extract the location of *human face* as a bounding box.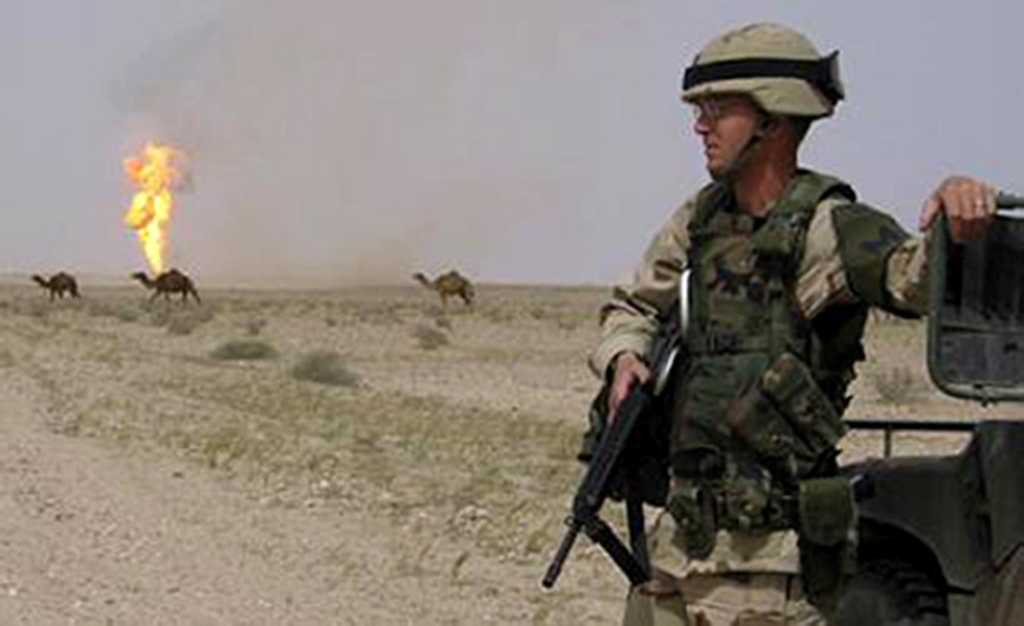
locate(689, 85, 765, 178).
